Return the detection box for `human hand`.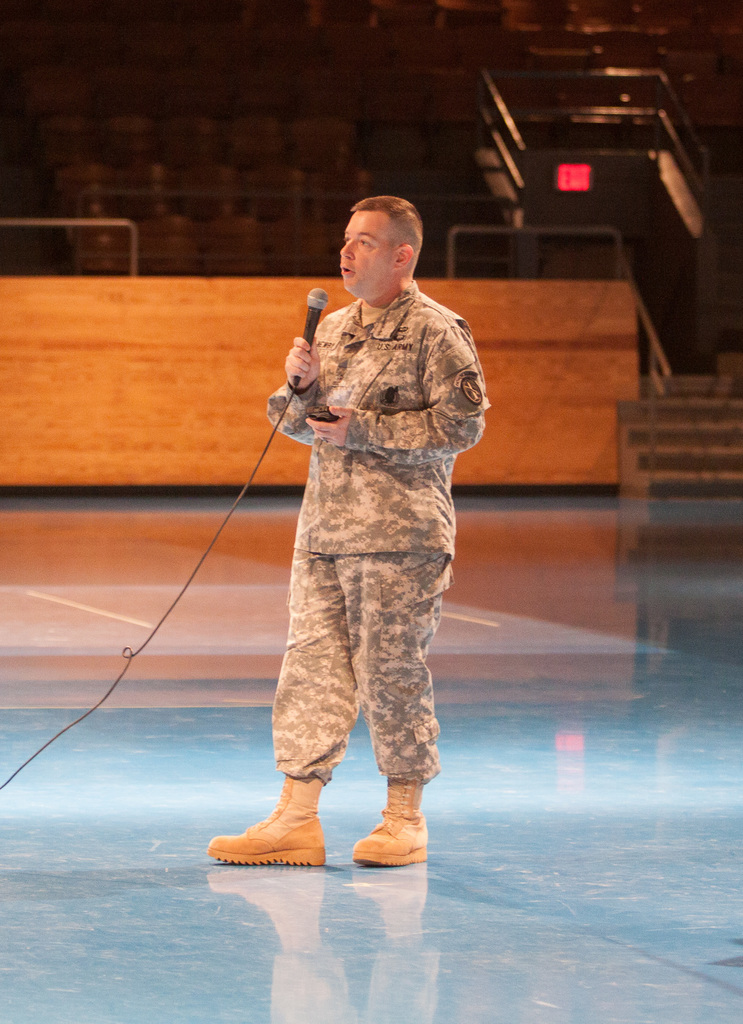
303, 403, 355, 447.
